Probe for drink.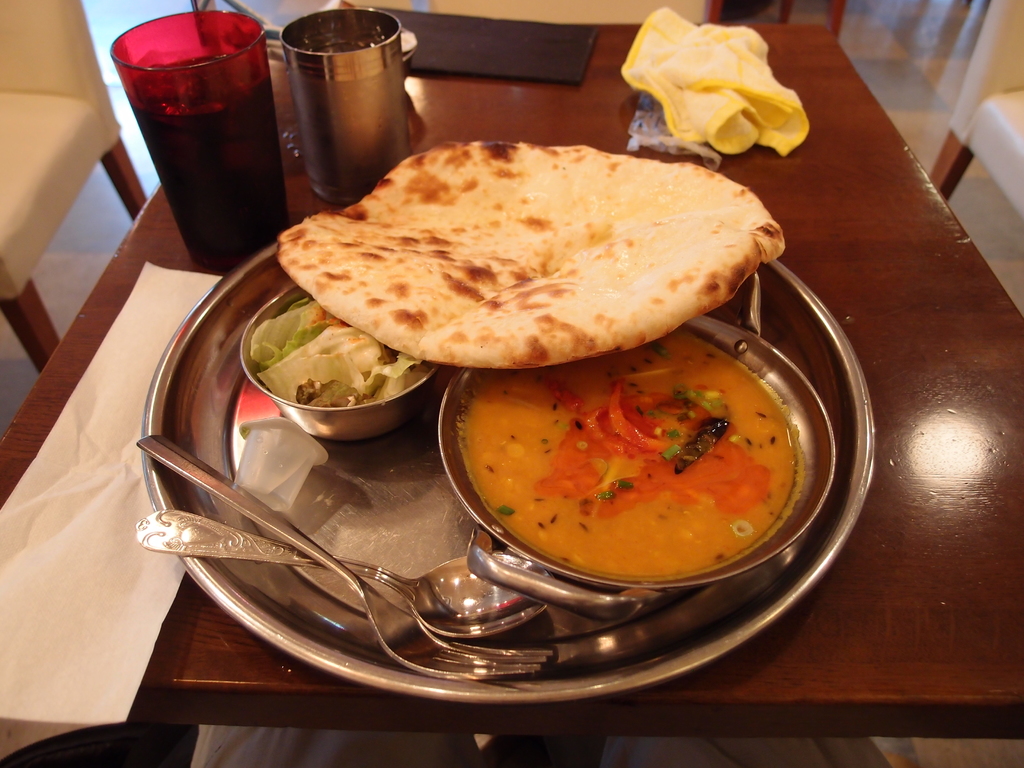
Probe result: [301, 19, 387, 61].
